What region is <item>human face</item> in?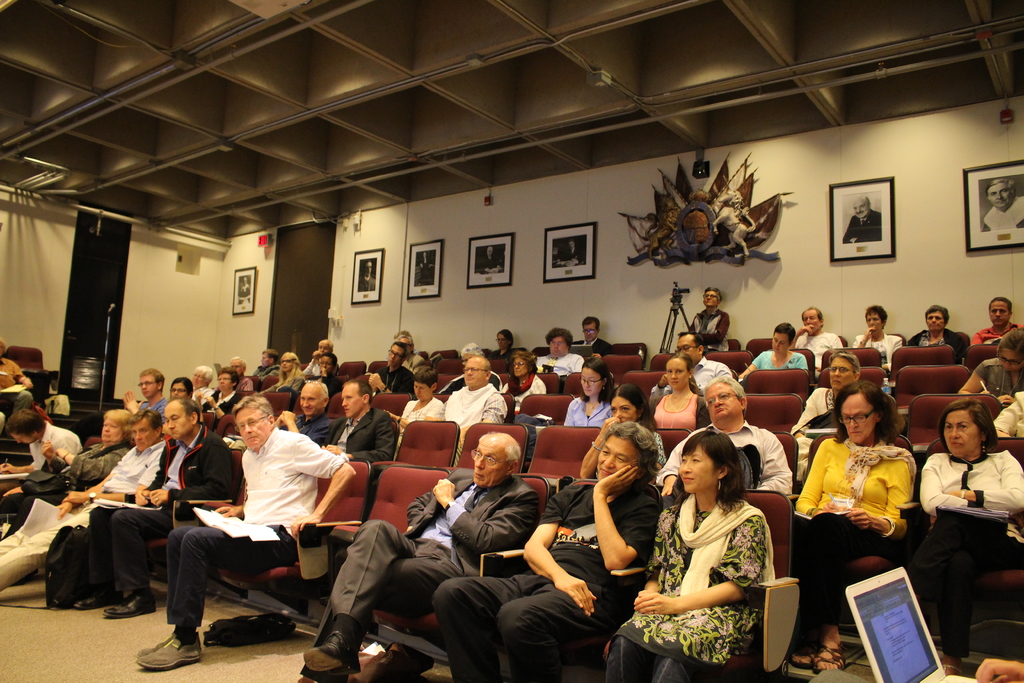
{"left": 989, "top": 302, "right": 1009, "bottom": 325}.
